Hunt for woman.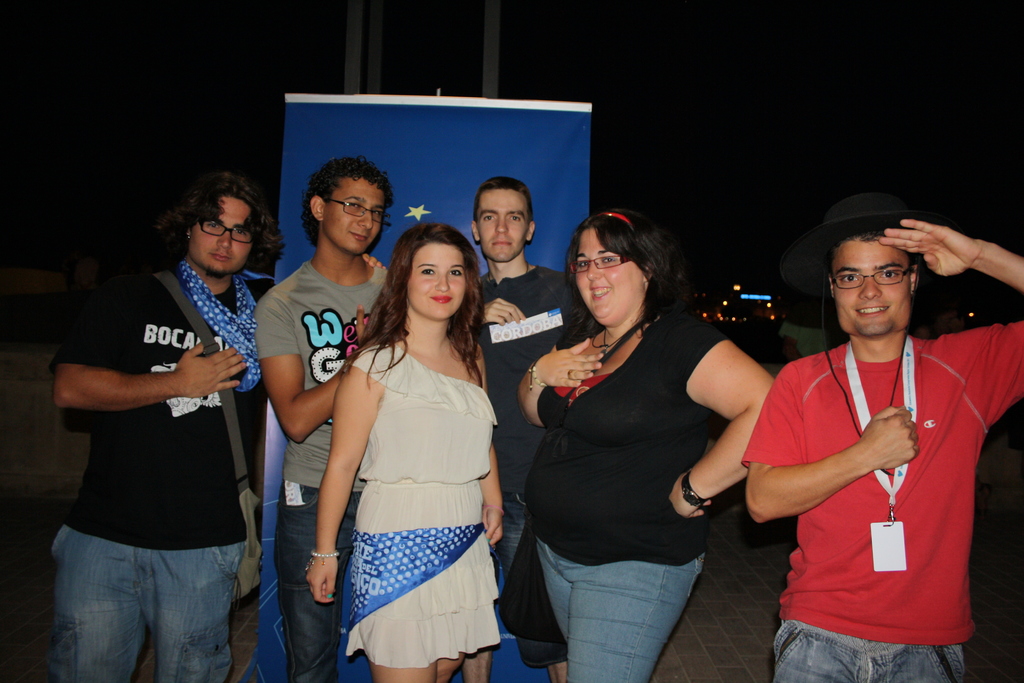
Hunted down at x1=513 y1=202 x2=775 y2=682.
